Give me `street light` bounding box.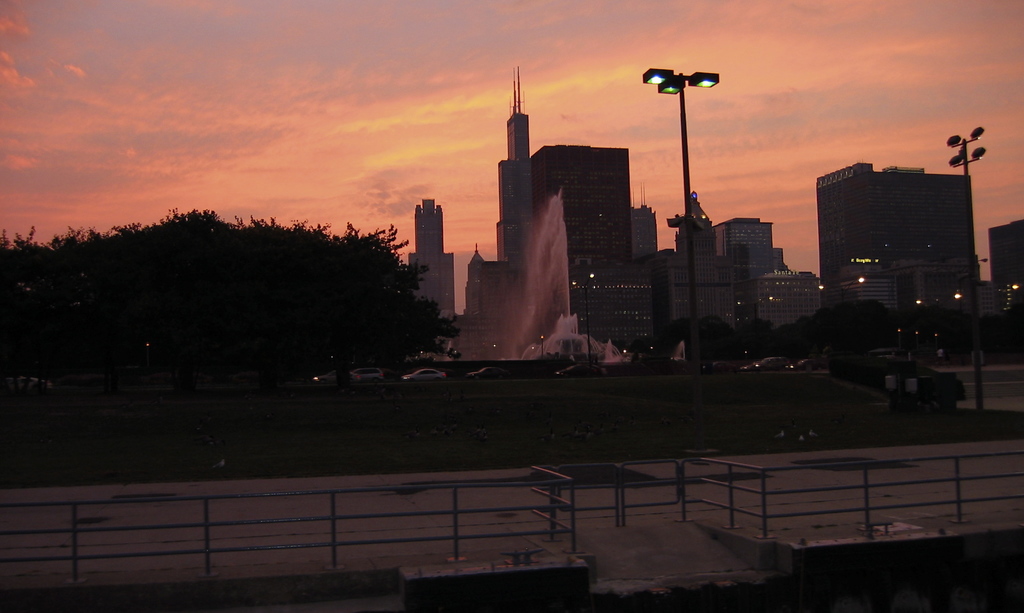
detection(639, 48, 739, 304).
